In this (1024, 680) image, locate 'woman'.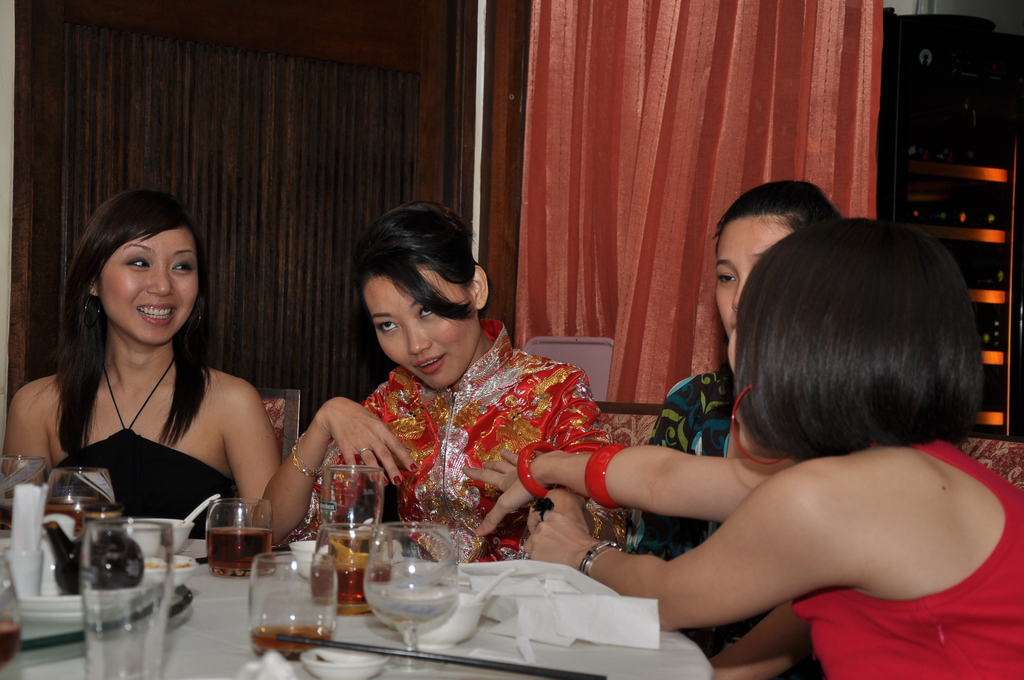
Bounding box: (13,185,288,557).
